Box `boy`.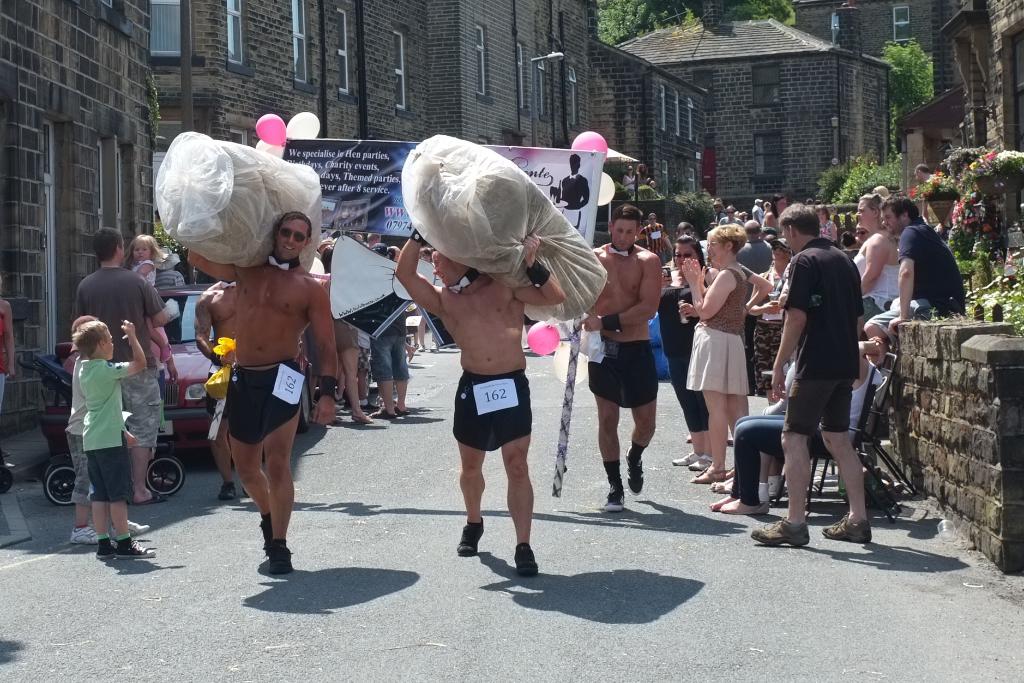
(x1=186, y1=211, x2=332, y2=573).
